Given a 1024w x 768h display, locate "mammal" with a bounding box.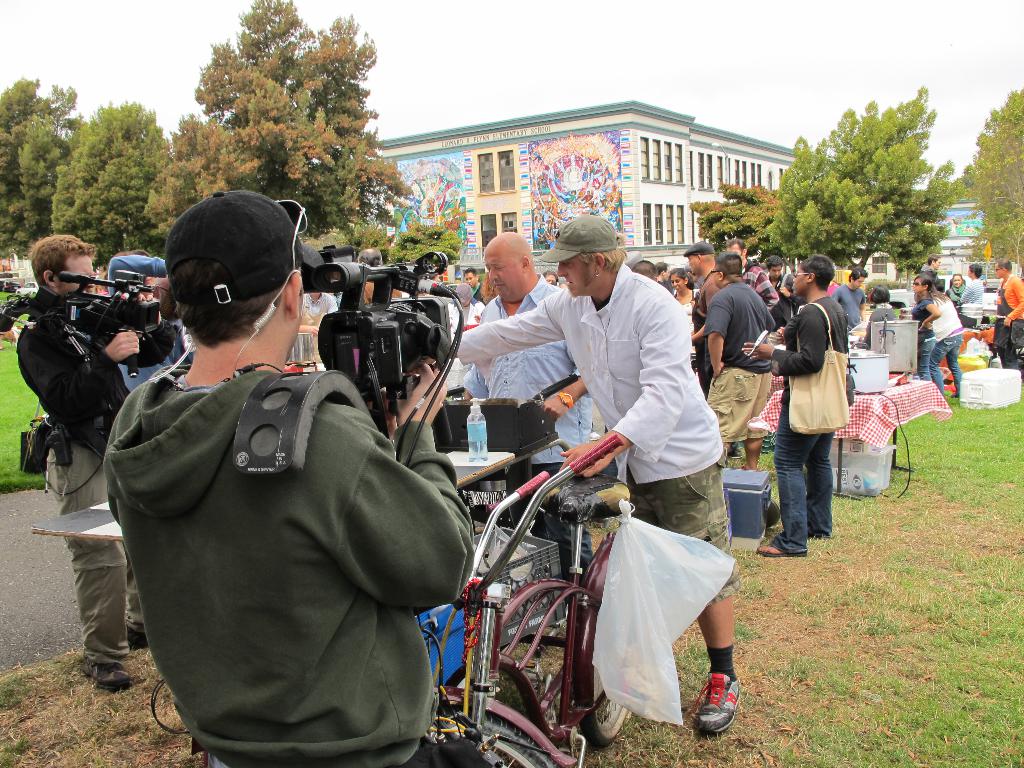
Located: Rect(961, 263, 985, 331).
